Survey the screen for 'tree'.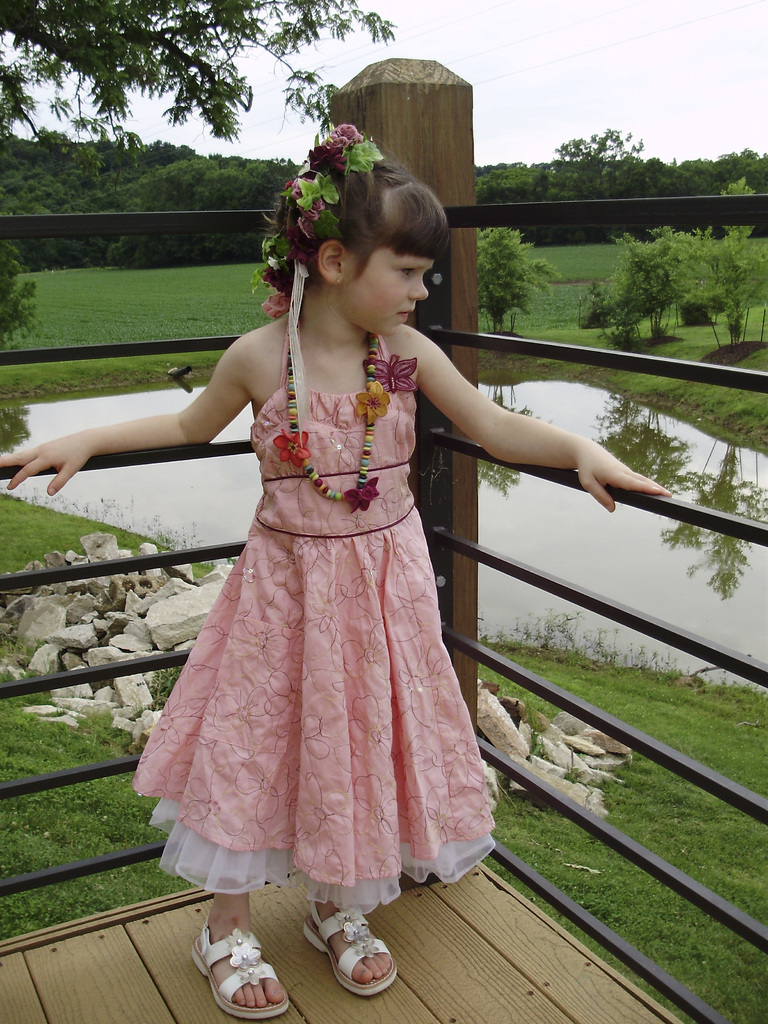
Survey found: <box>471,230,551,330</box>.
